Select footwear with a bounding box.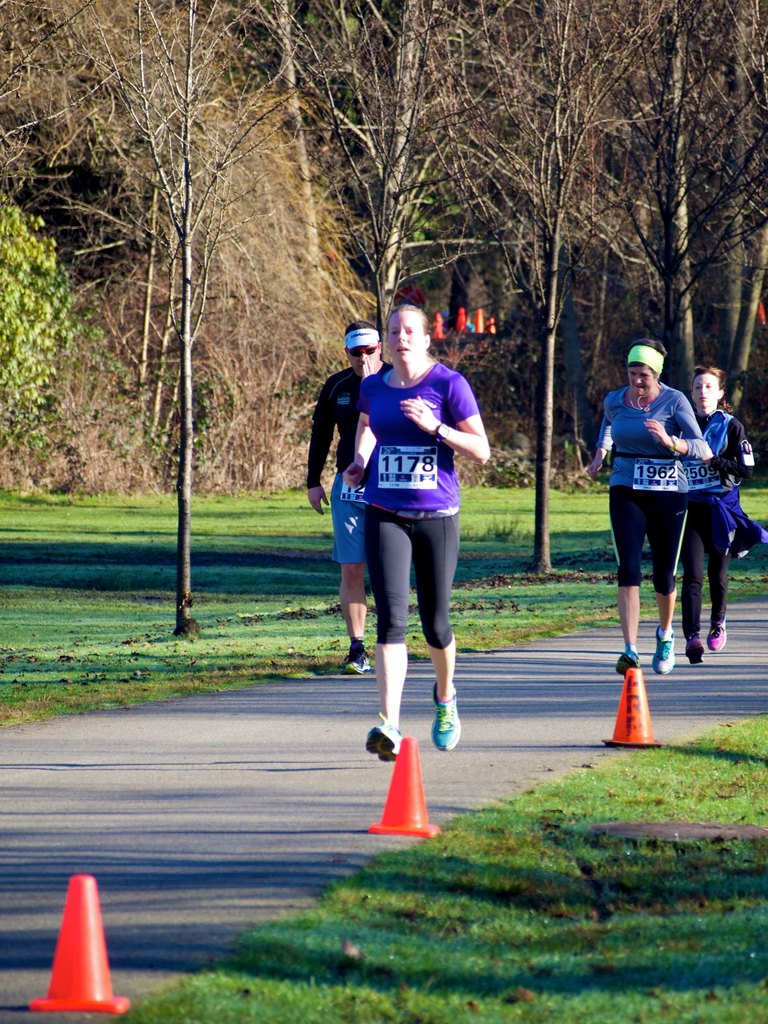
locate(367, 730, 398, 758).
